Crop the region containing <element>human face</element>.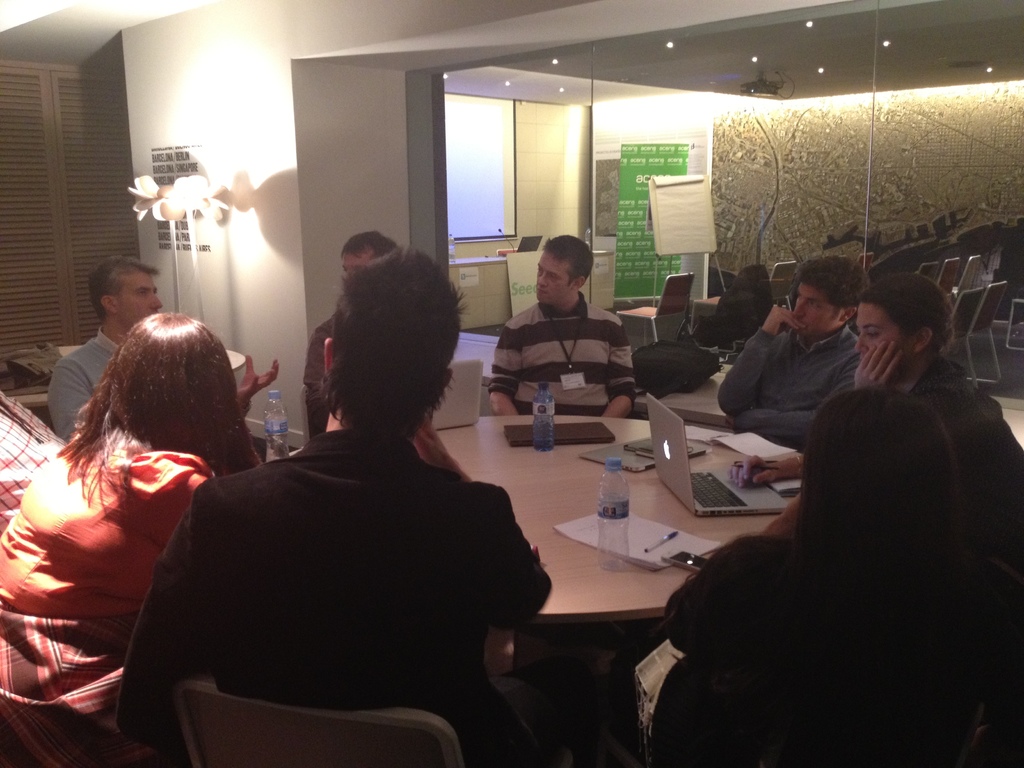
Crop region: locate(856, 301, 916, 376).
